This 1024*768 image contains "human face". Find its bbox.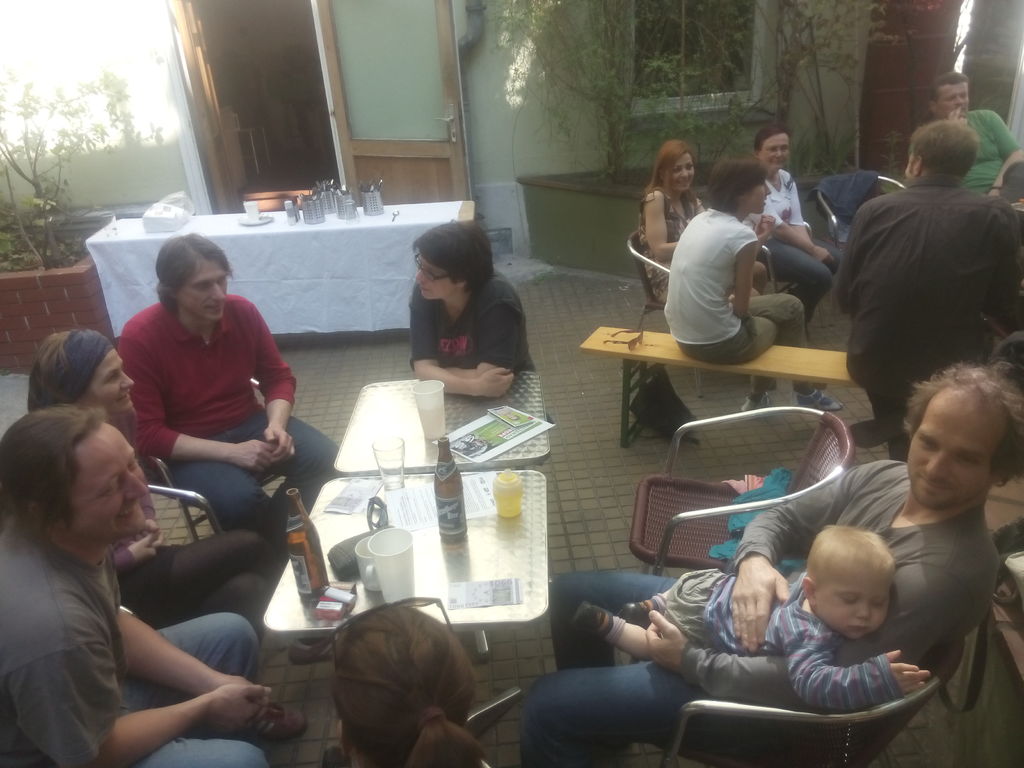
select_region(412, 254, 451, 300).
